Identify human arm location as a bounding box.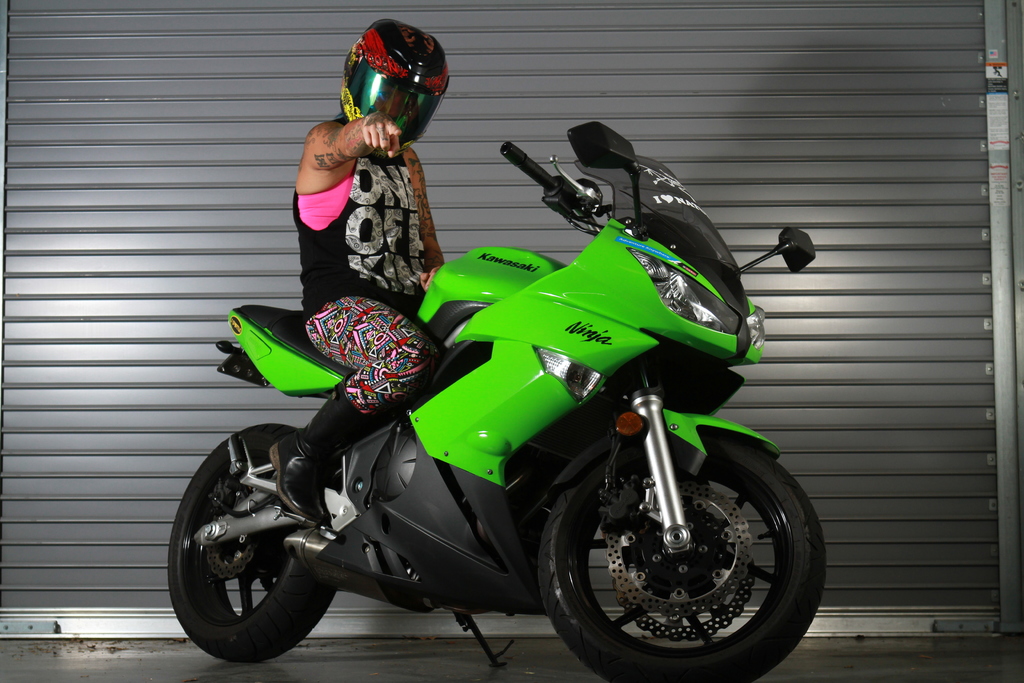
region(410, 161, 458, 293).
